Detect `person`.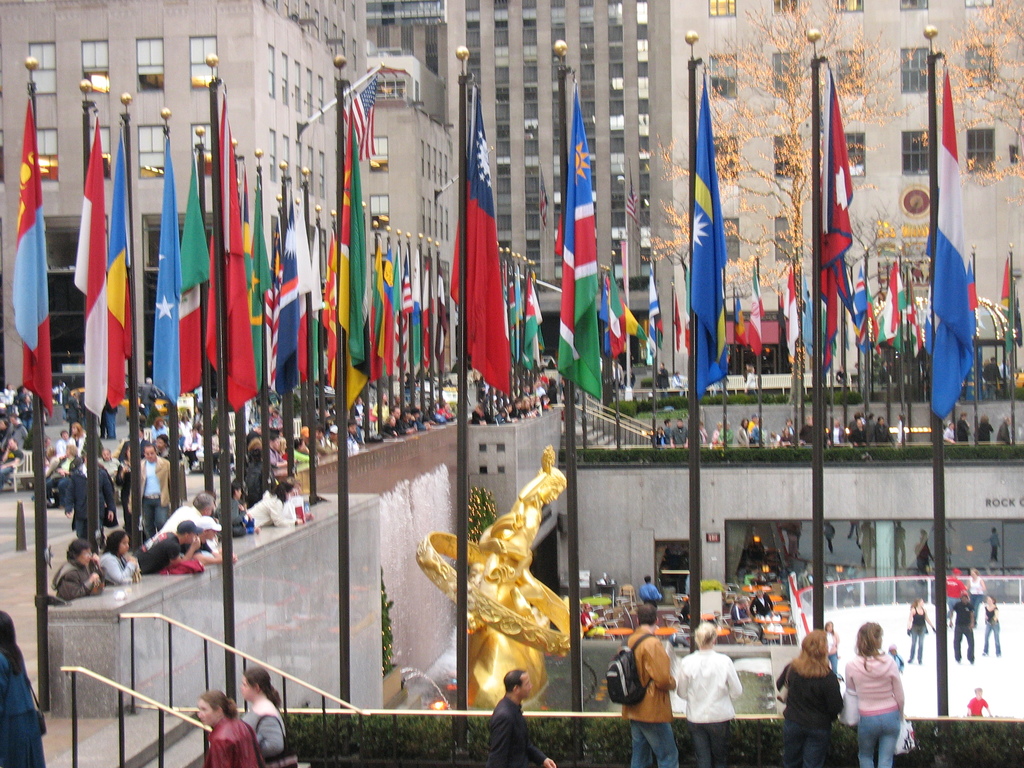
Detected at box(1, 610, 44, 765).
